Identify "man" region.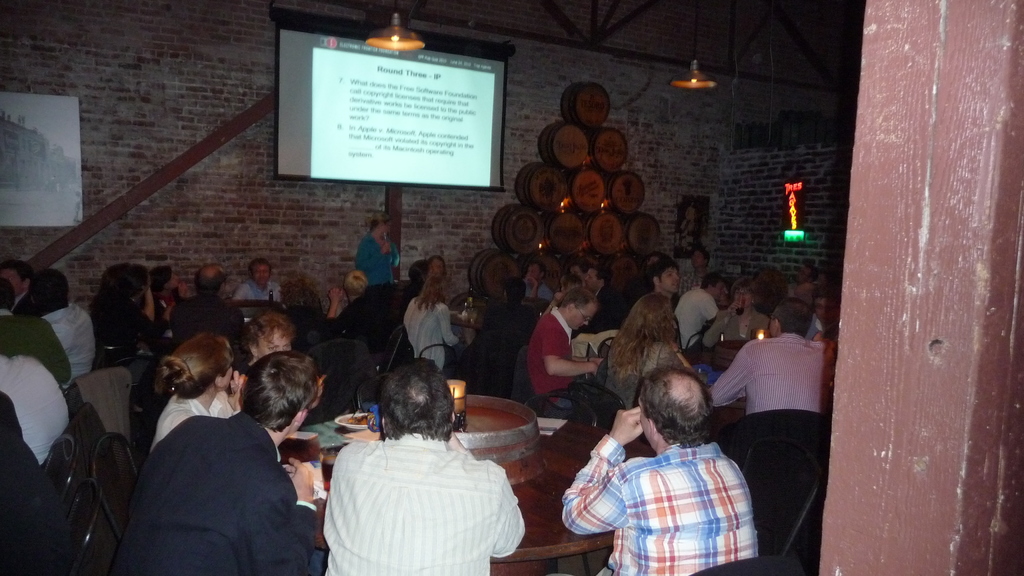
Region: bbox(24, 262, 100, 378).
